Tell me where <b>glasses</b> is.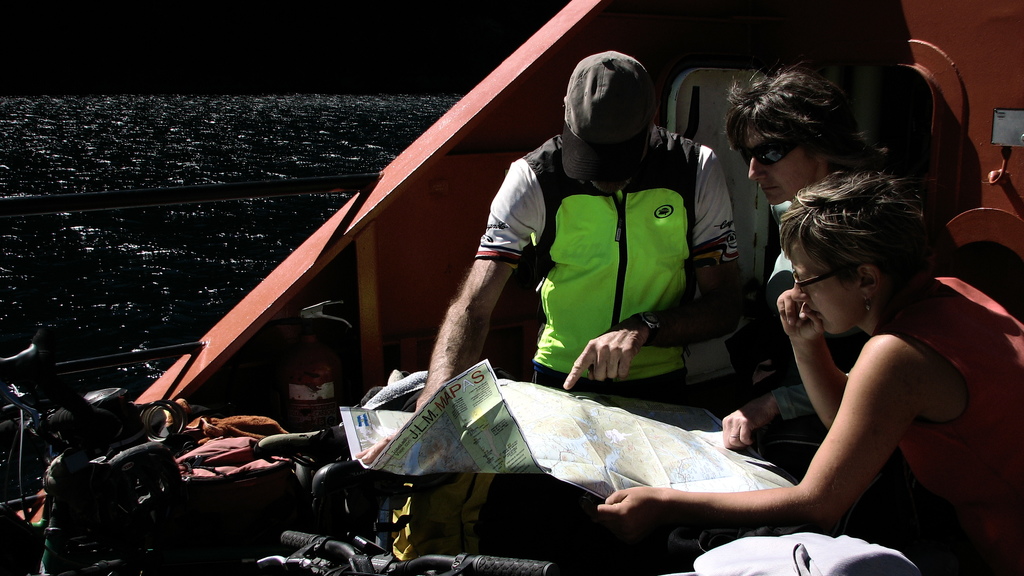
<b>glasses</b> is at (x1=794, y1=263, x2=868, y2=292).
